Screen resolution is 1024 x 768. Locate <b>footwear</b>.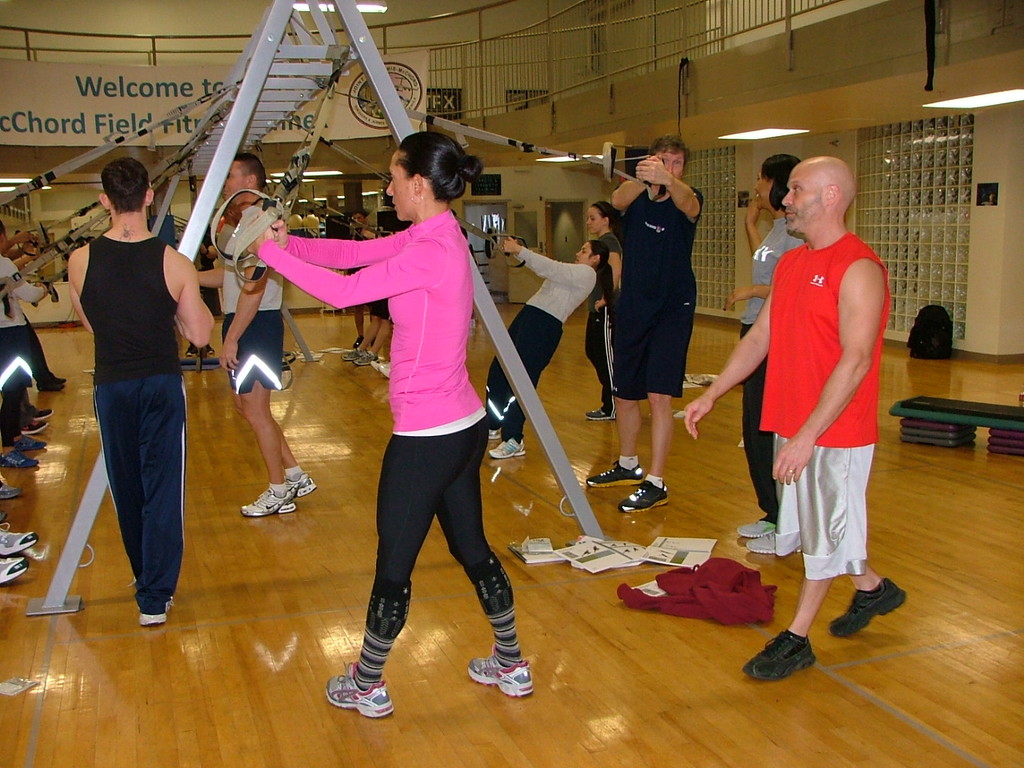
47, 377, 69, 385.
